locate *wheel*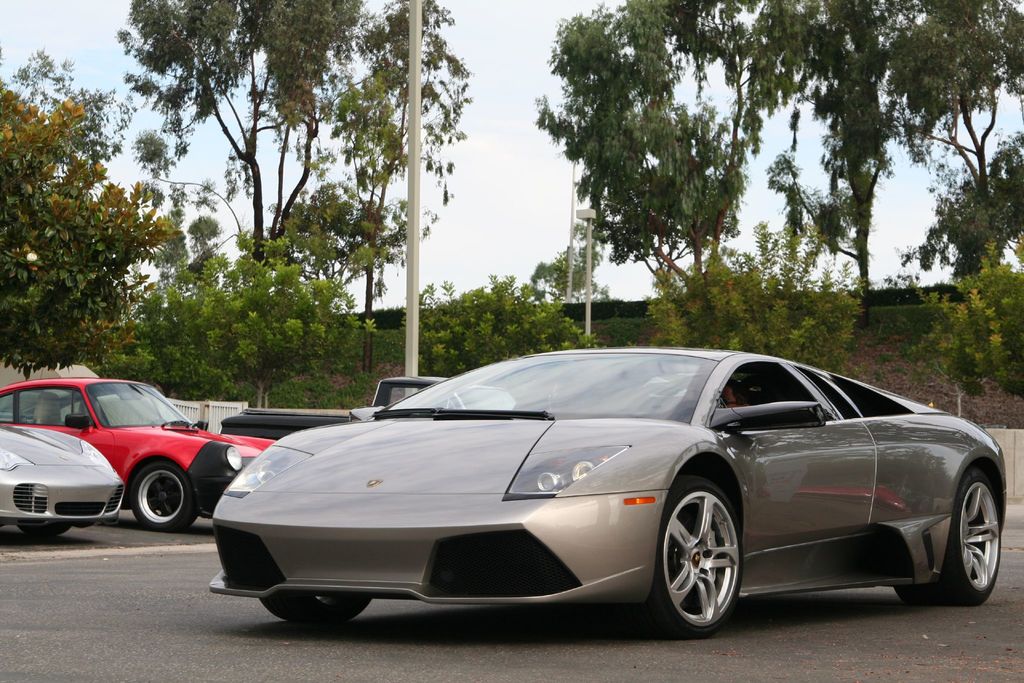
box(151, 417, 168, 424)
